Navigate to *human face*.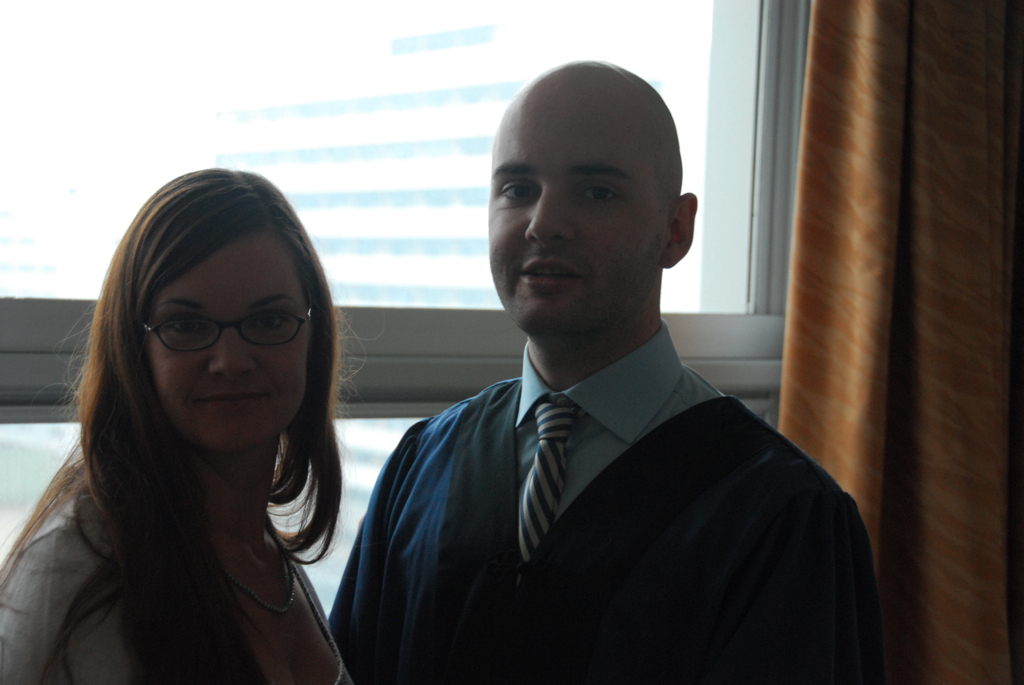
Navigation target: box(141, 232, 306, 457).
